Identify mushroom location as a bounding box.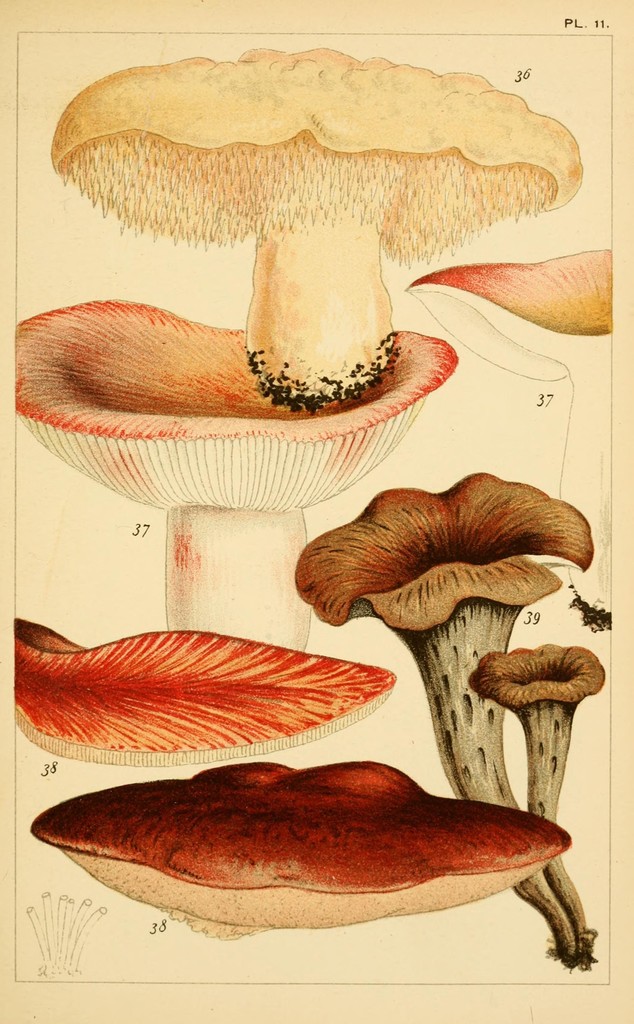
l=10, t=31, r=592, b=406.
